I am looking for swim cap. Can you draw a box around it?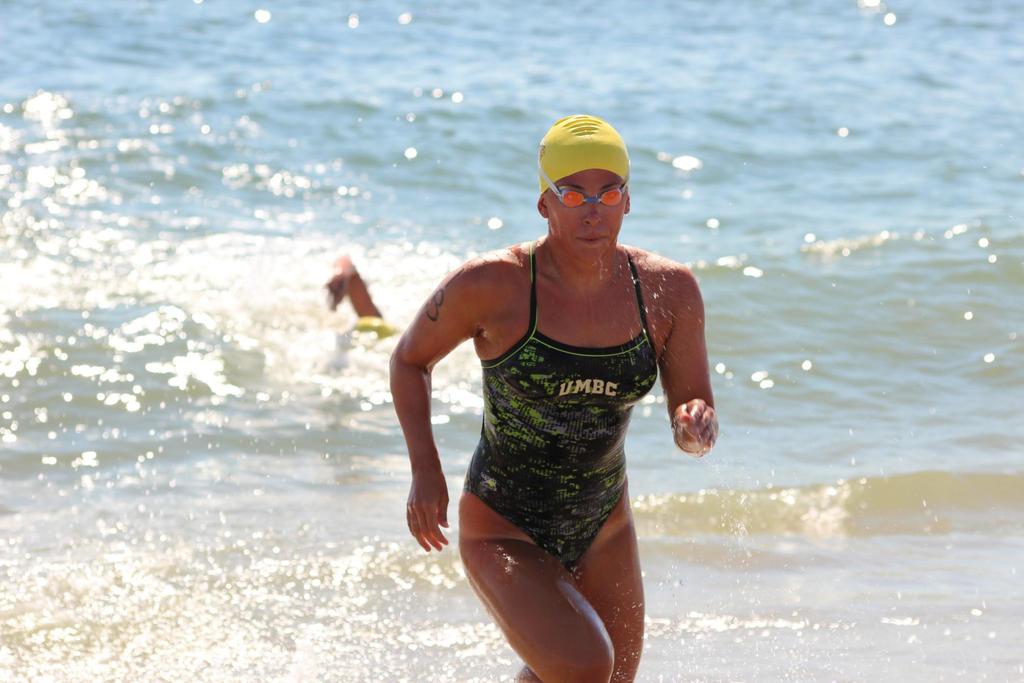
Sure, the bounding box is l=540, t=111, r=627, b=192.
